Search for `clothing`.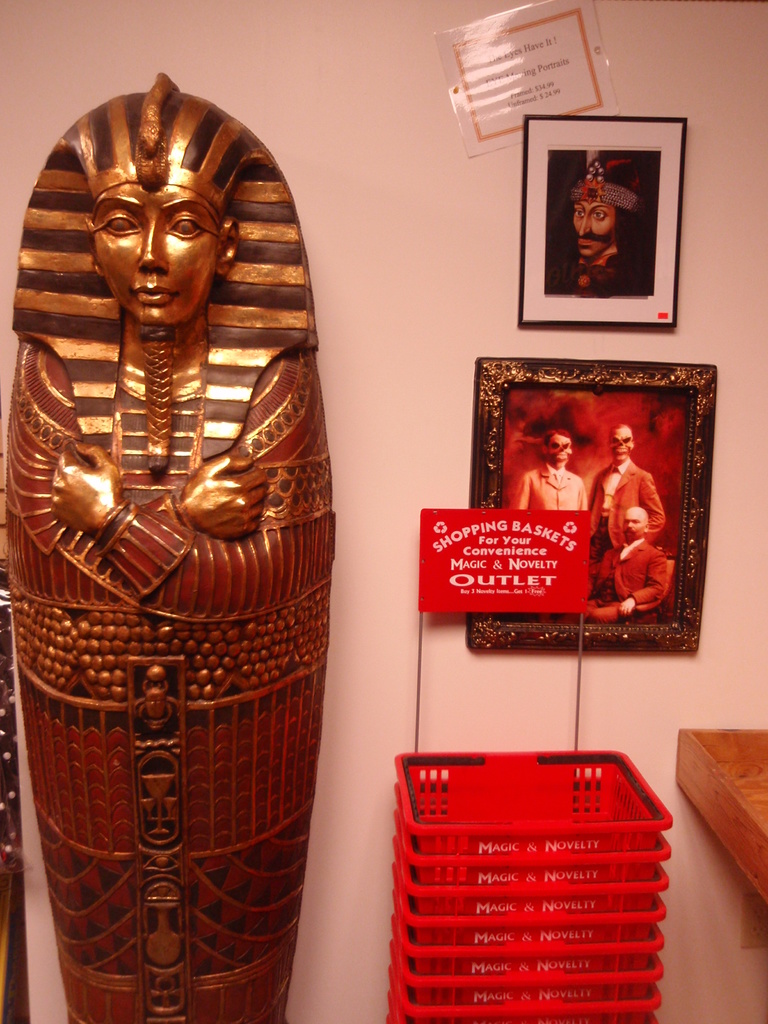
Found at 505 470 589 514.
